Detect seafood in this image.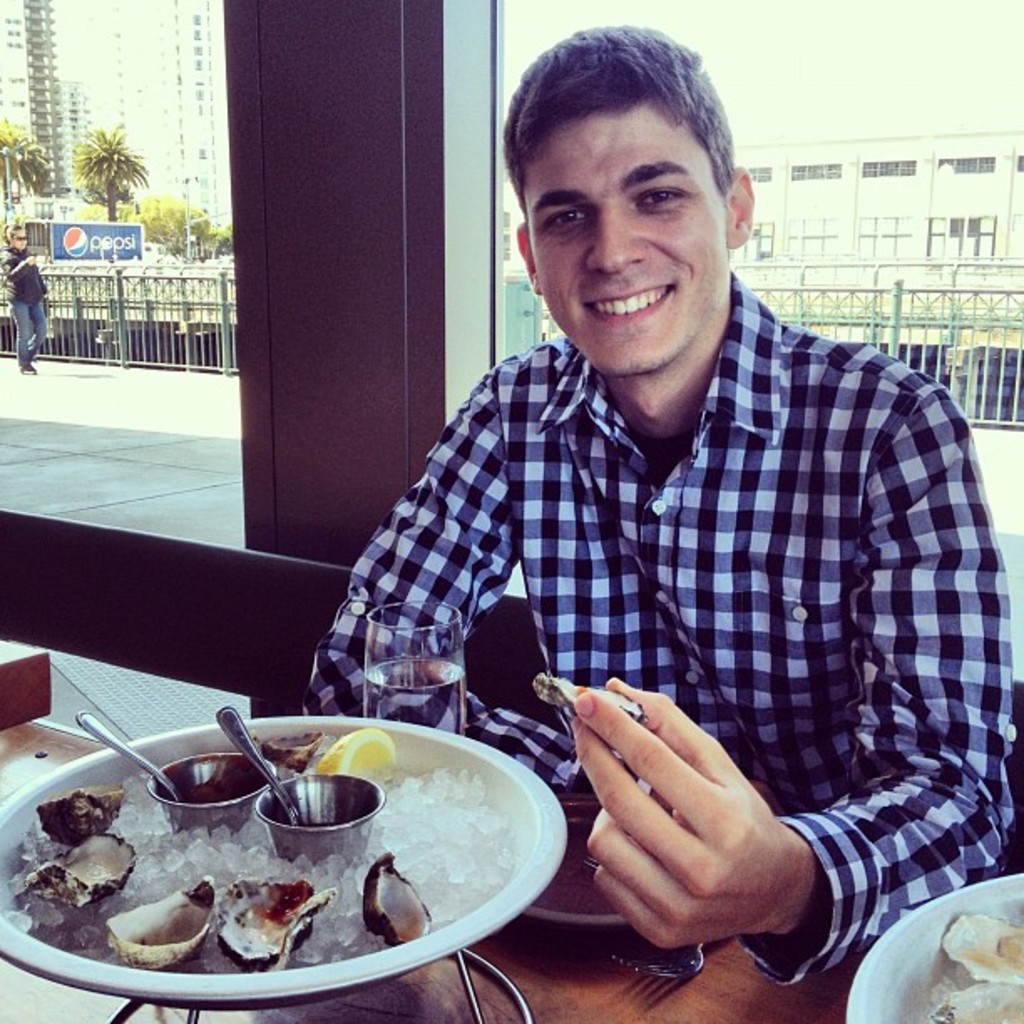
Detection: l=107, t=875, r=216, b=972.
